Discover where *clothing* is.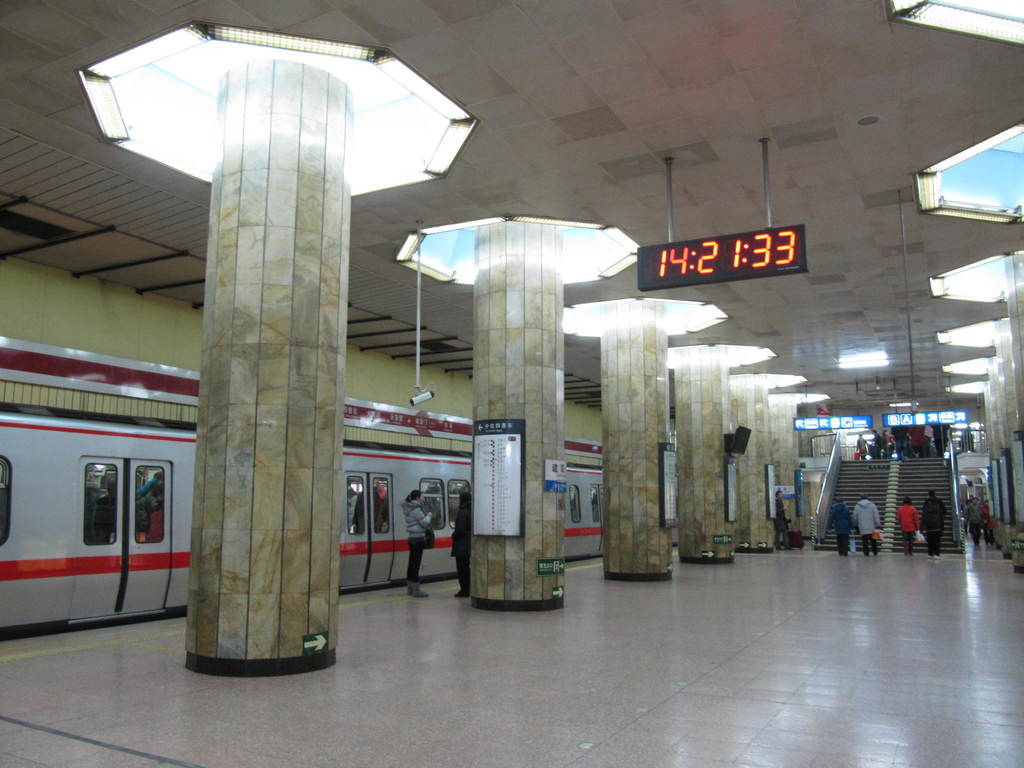
Discovered at <bbox>961, 503, 976, 543</bbox>.
